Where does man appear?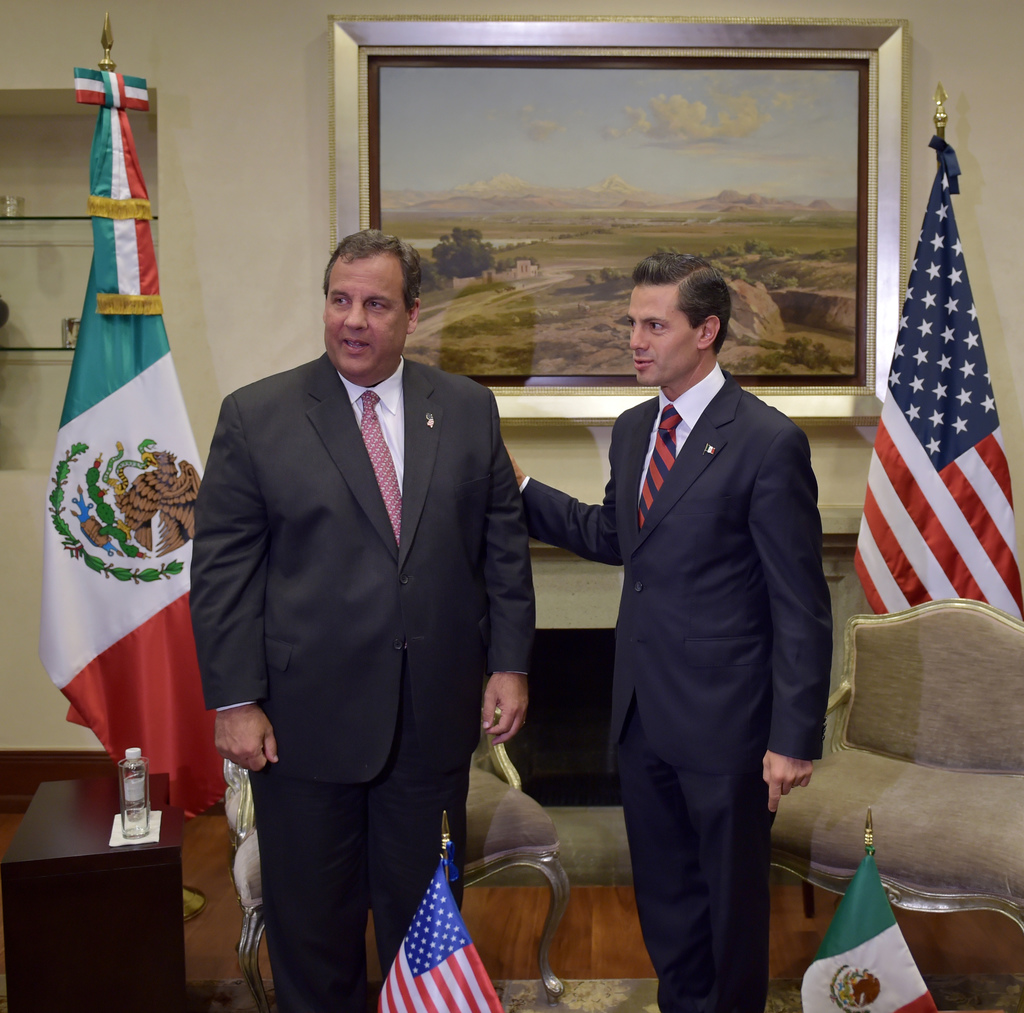
Appears at 190/169/525/1003.
